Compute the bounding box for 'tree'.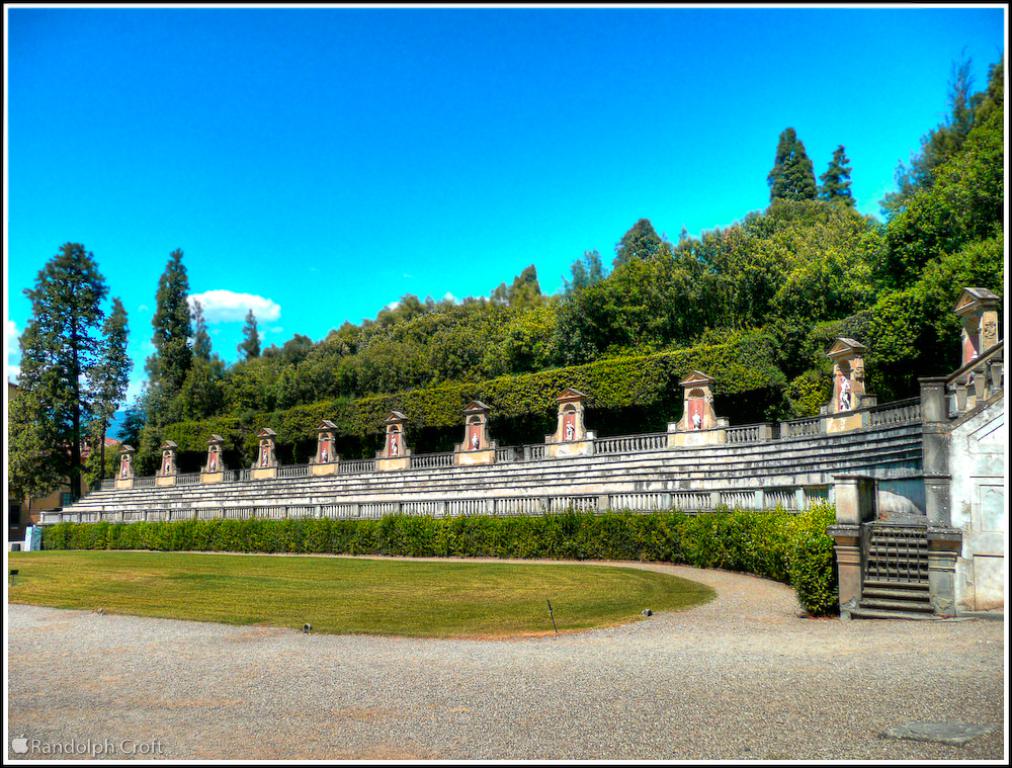
box=[191, 293, 210, 359].
